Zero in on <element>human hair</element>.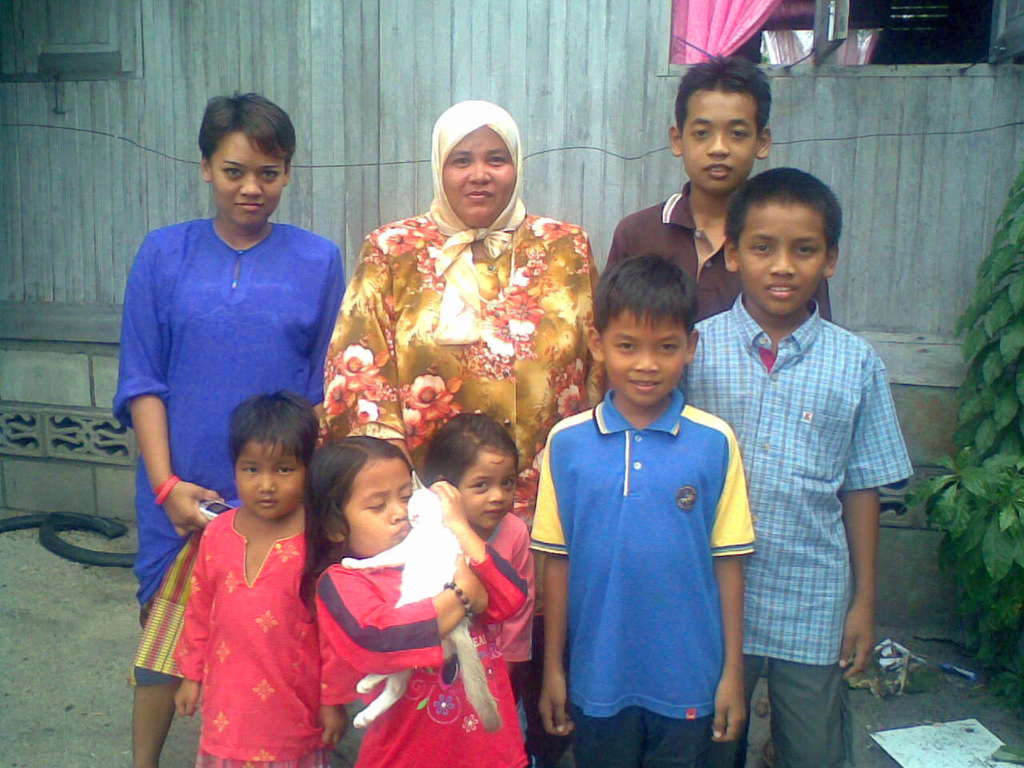
Zeroed in: Rect(282, 435, 413, 611).
